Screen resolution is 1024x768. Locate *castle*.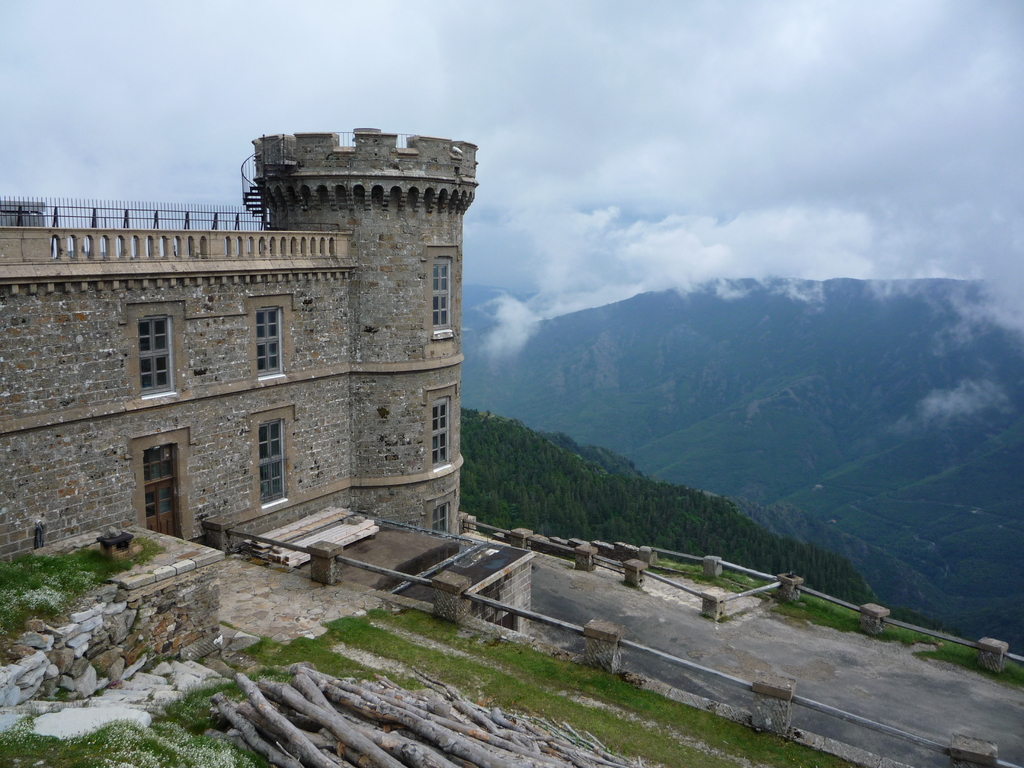
x1=34 y1=83 x2=533 y2=603.
